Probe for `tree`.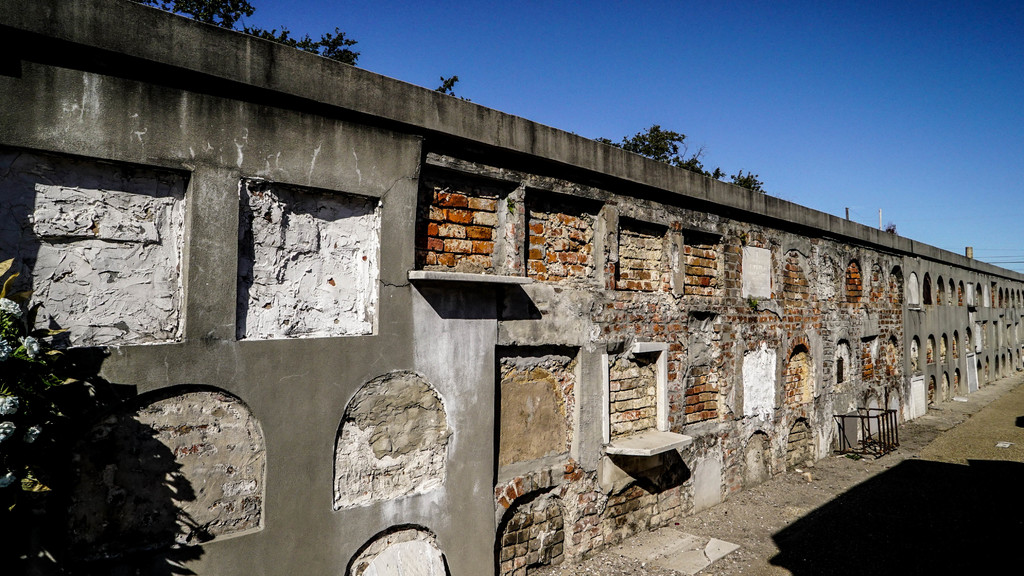
Probe result: [437, 75, 463, 99].
